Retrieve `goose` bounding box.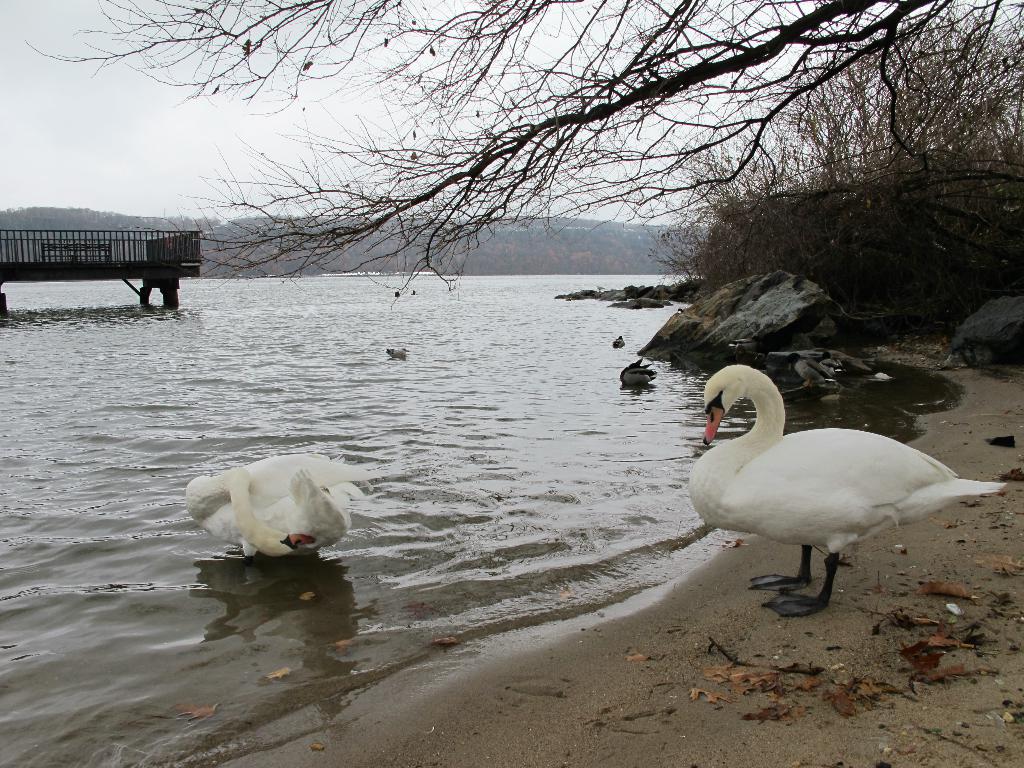
Bounding box: {"left": 186, "top": 450, "right": 369, "bottom": 560}.
